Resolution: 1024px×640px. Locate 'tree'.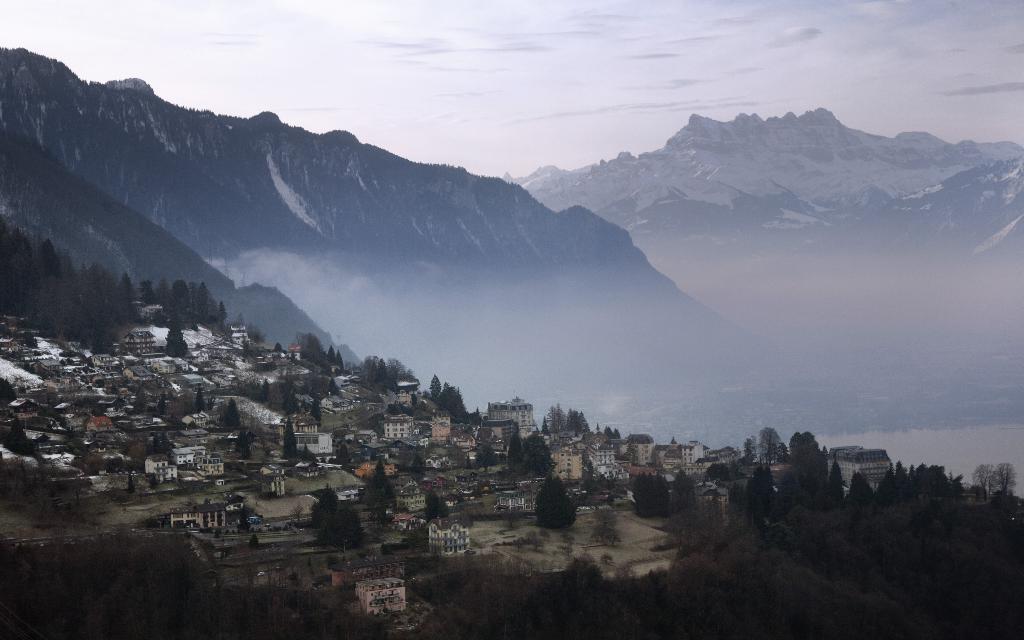
<bbox>430, 372, 476, 424</bbox>.
